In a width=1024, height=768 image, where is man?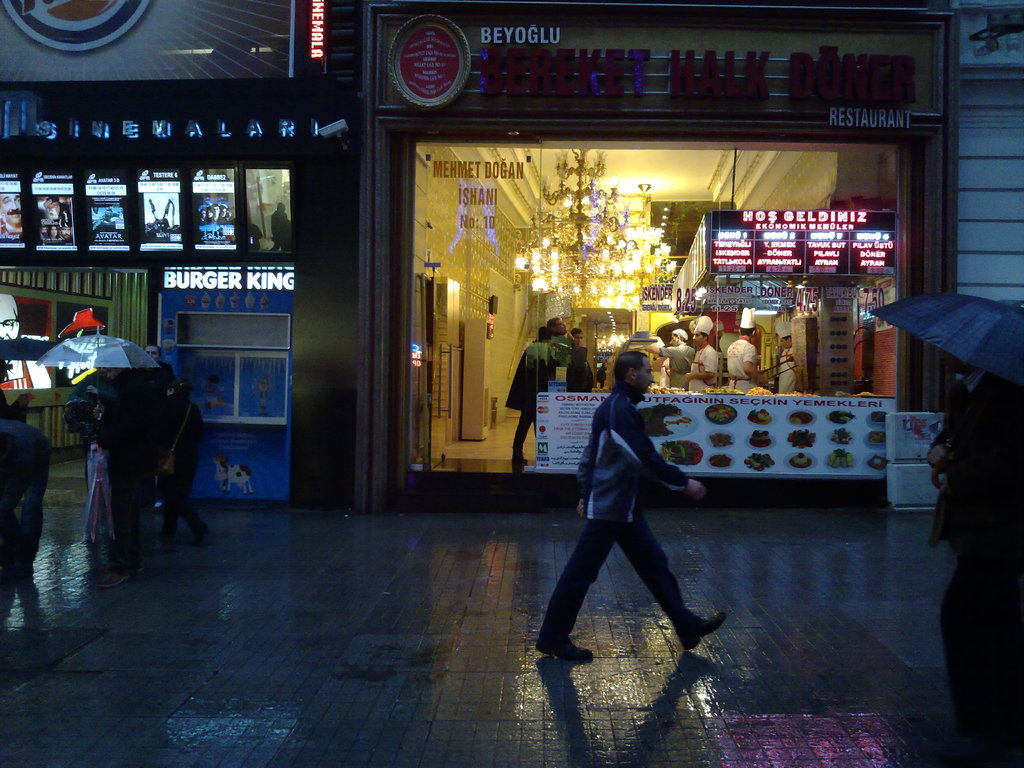
686/316/722/388.
